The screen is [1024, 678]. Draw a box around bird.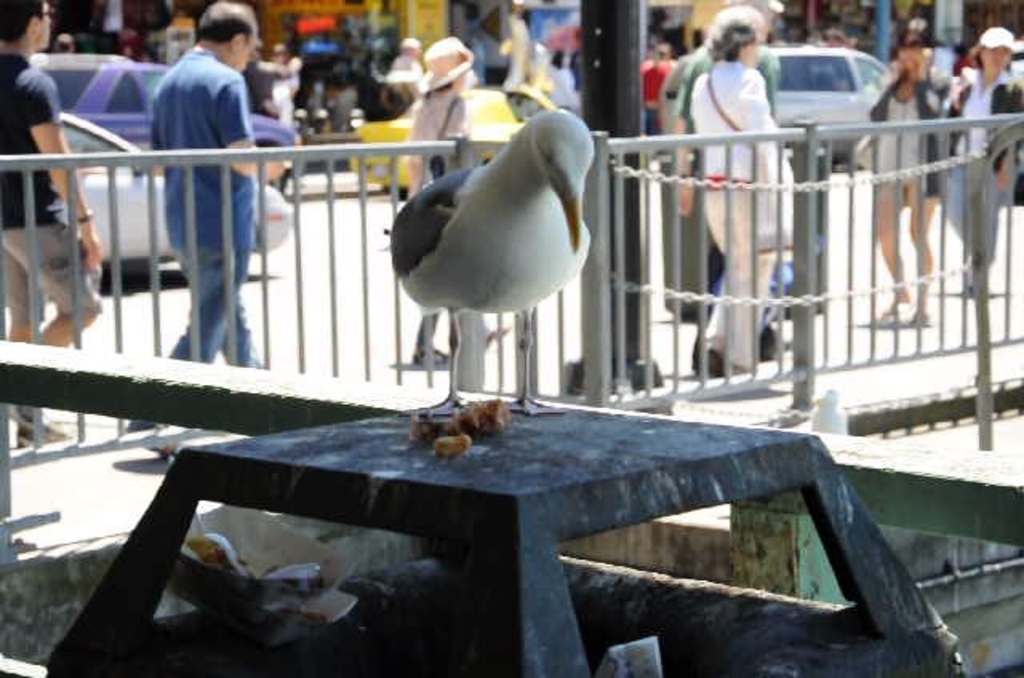
bbox=(371, 118, 616, 385).
